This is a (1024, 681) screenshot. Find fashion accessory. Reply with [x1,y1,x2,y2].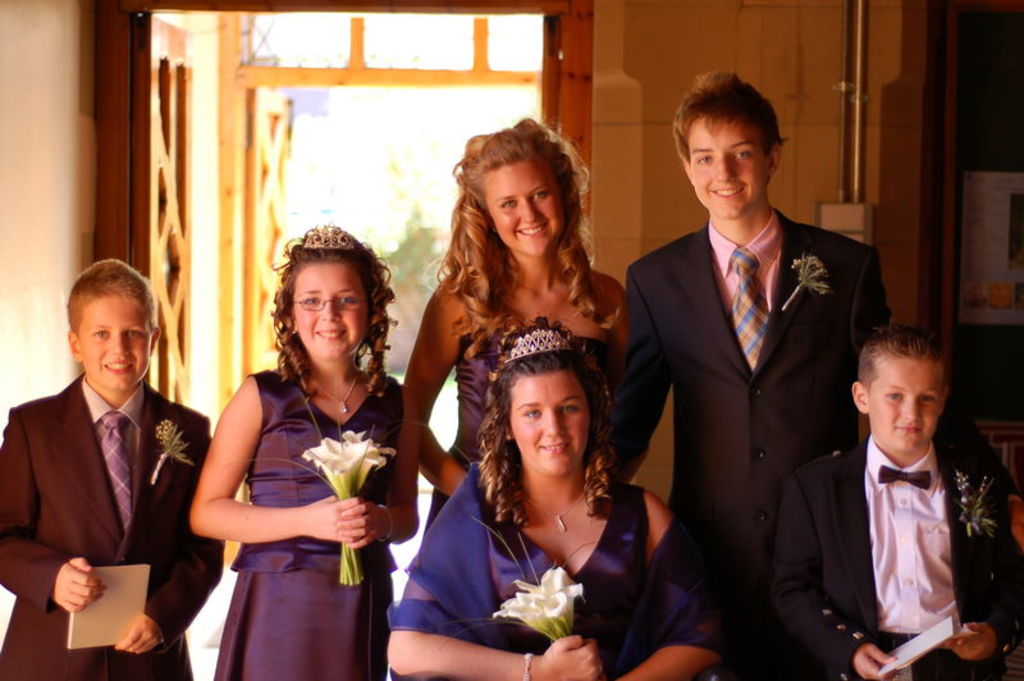
[518,653,538,680].
